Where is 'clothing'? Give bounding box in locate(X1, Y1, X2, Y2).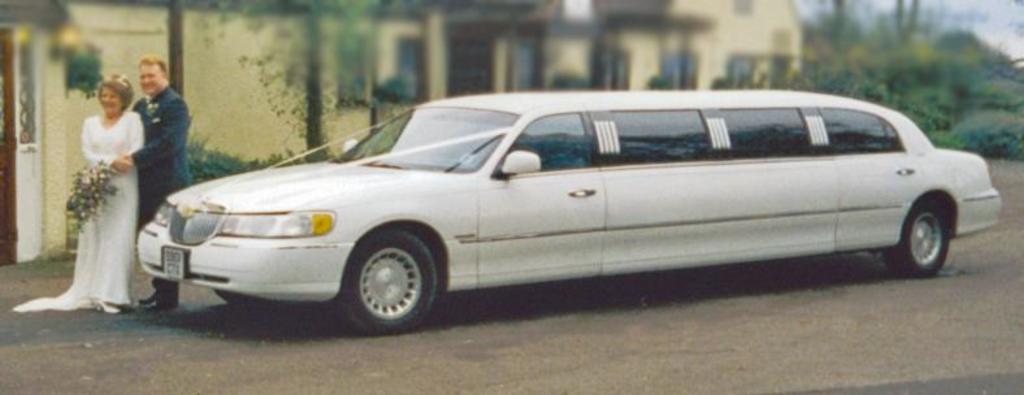
locate(44, 91, 138, 298).
